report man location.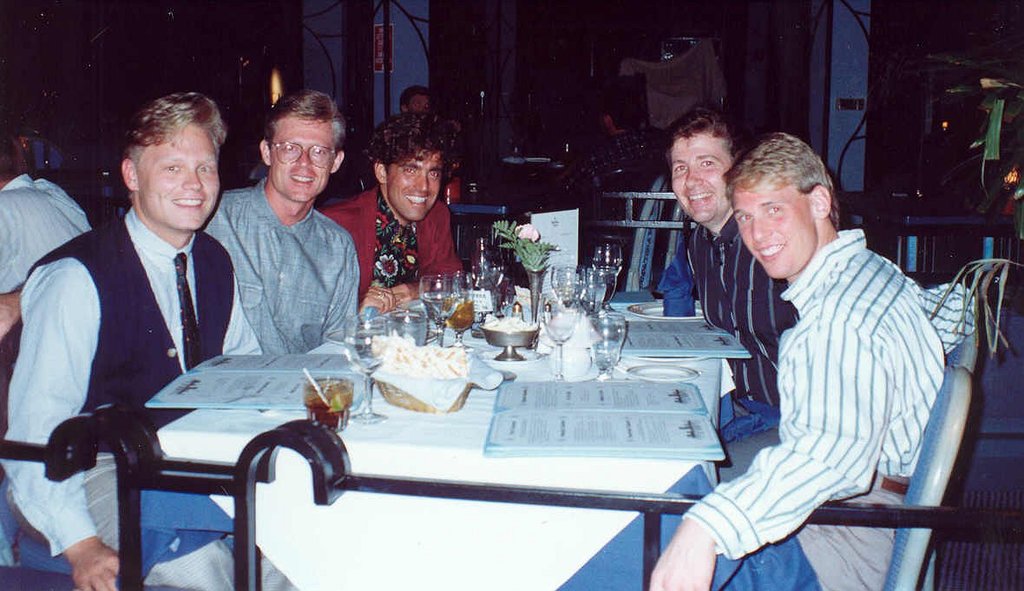
Report: [x1=316, y1=114, x2=470, y2=332].
